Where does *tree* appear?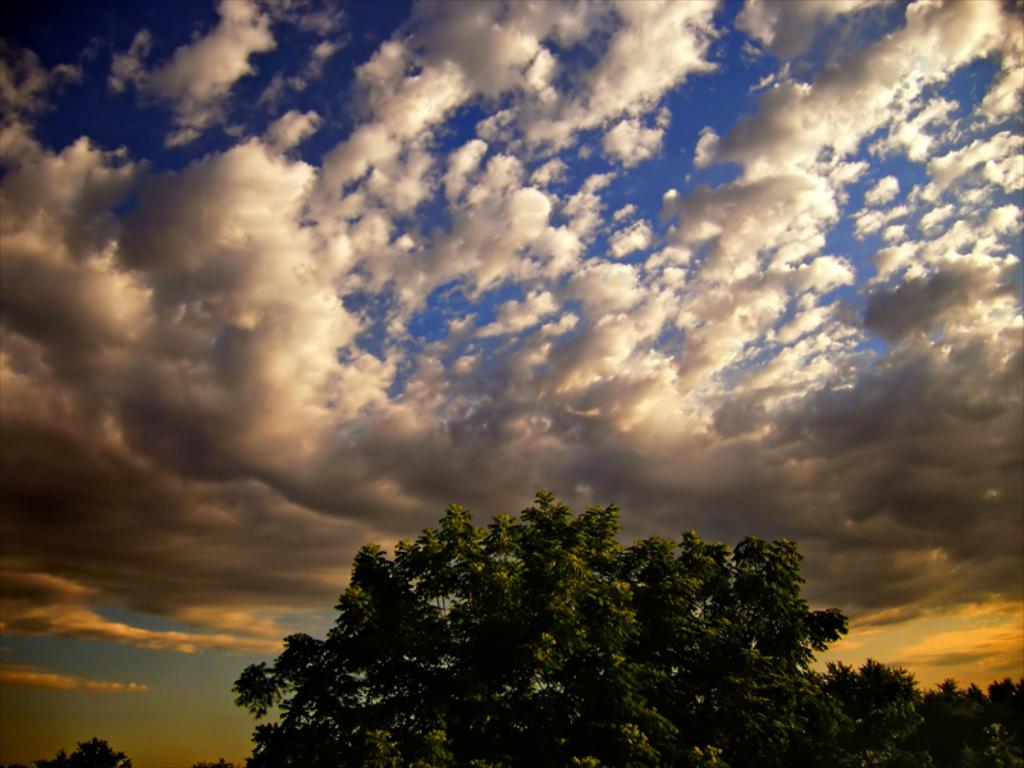
Appears at (x1=819, y1=652, x2=927, y2=767).
